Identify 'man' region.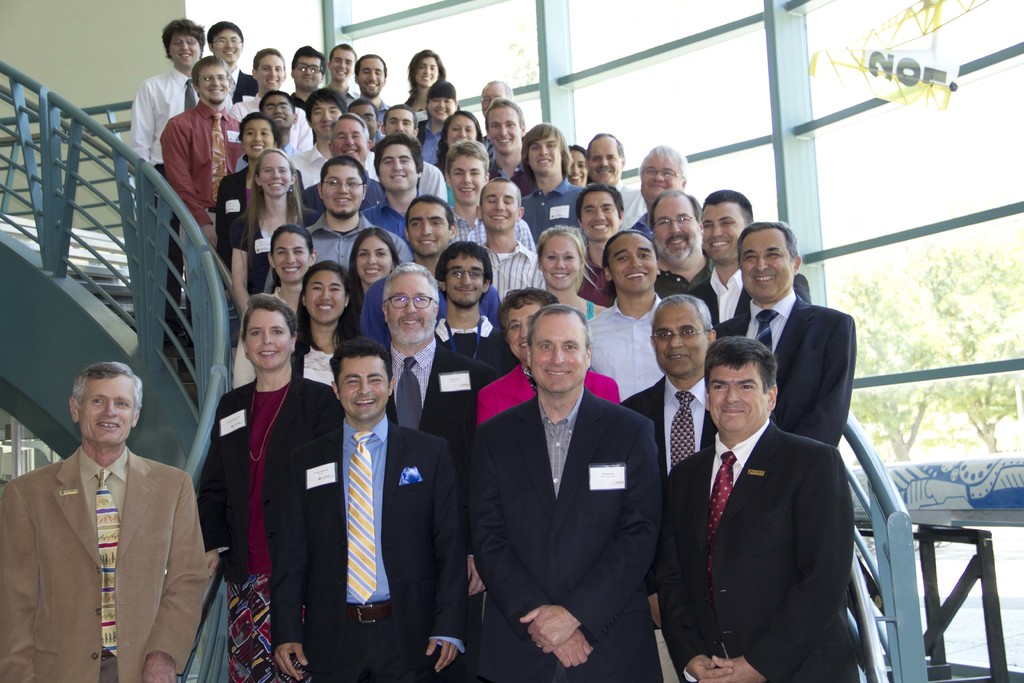
Region: 364 134 427 242.
